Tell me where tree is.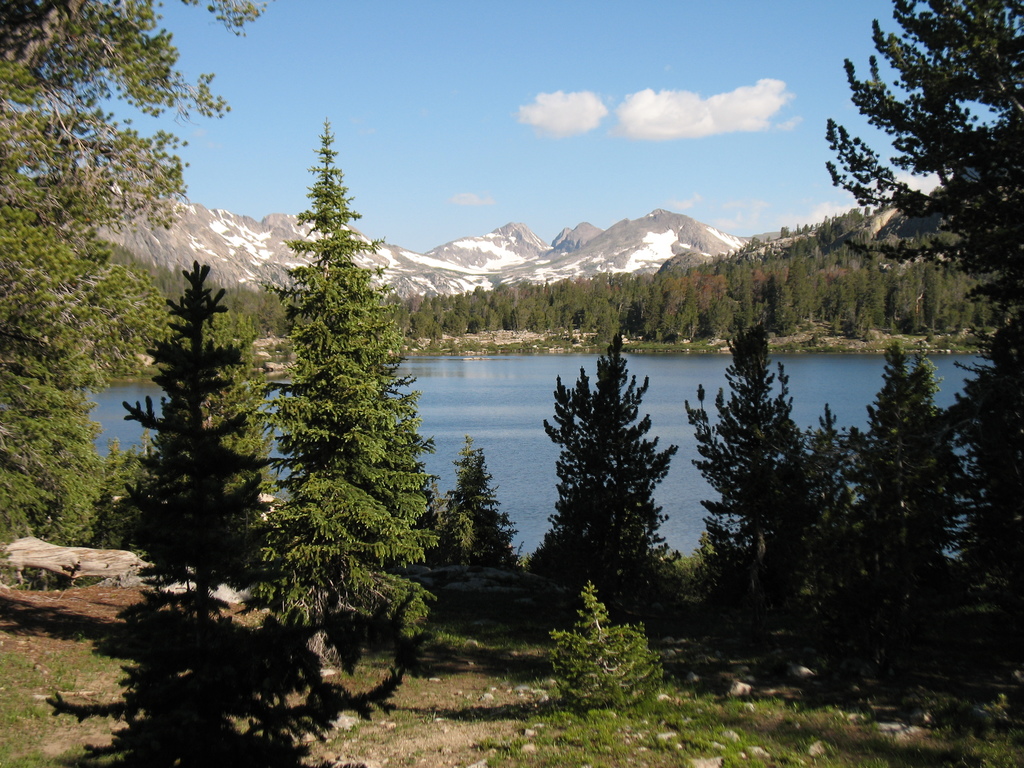
tree is at x1=674 y1=314 x2=890 y2=625.
